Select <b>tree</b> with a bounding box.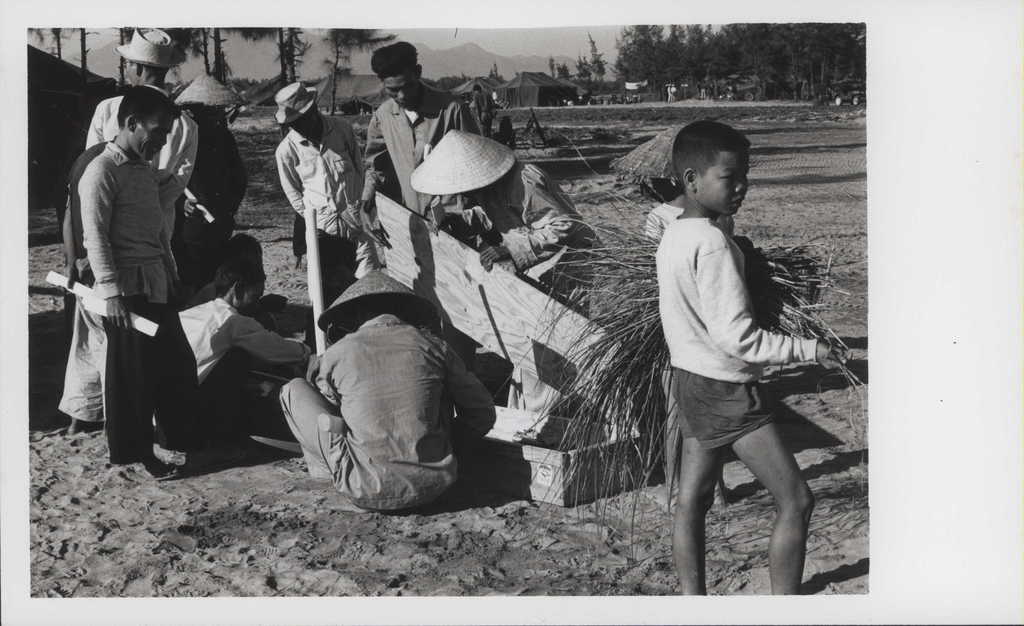
detection(52, 26, 63, 59).
